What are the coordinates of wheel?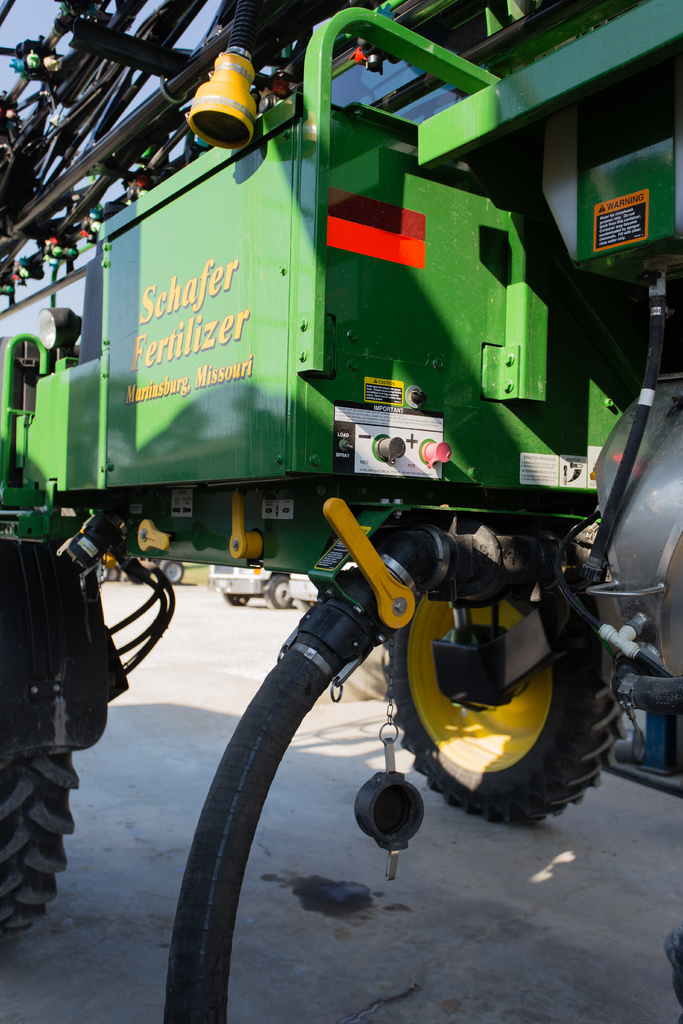
left=0, top=753, right=77, bottom=946.
